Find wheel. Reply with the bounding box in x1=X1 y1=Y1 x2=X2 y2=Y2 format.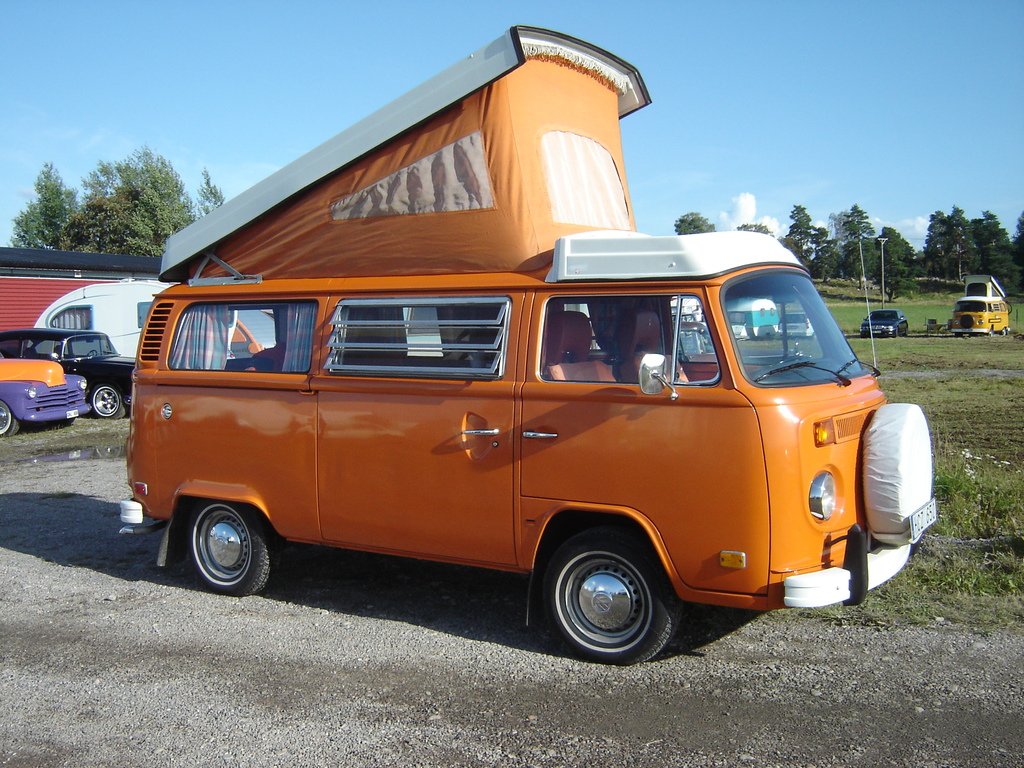
x1=778 y1=351 x2=803 y2=364.
